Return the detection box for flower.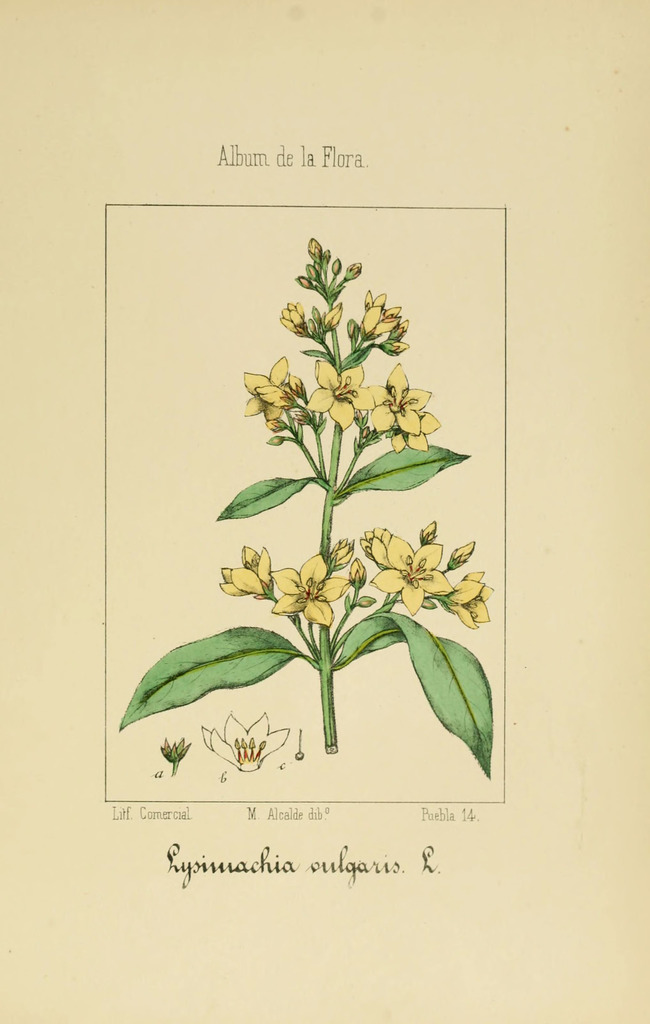
(left=197, top=714, right=288, bottom=771).
